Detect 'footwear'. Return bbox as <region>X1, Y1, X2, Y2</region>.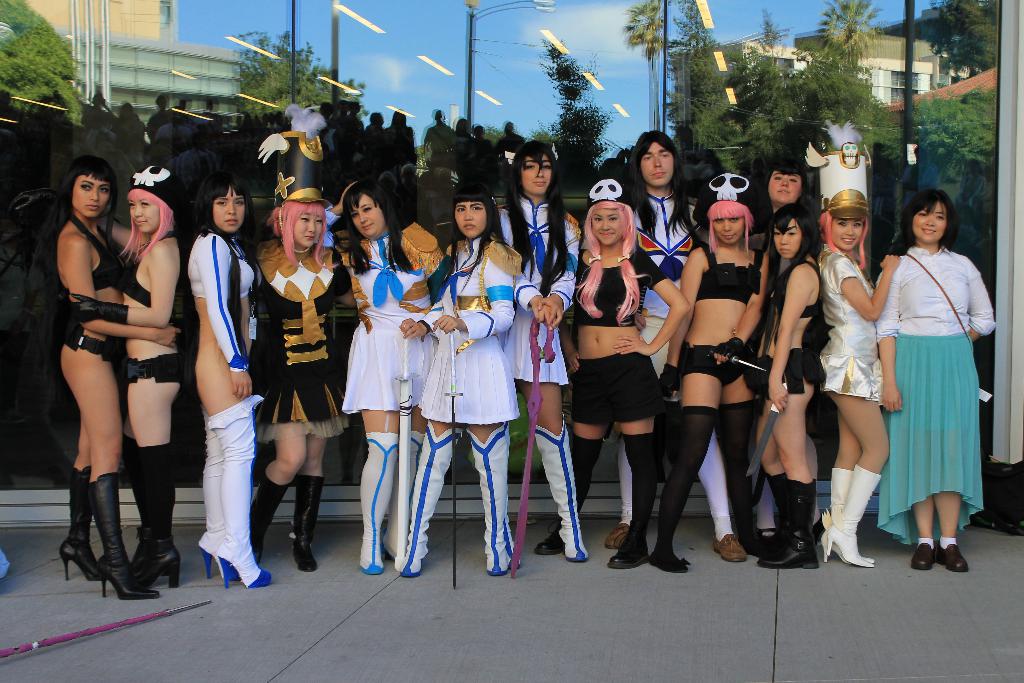
<region>643, 536, 694, 577</region>.
